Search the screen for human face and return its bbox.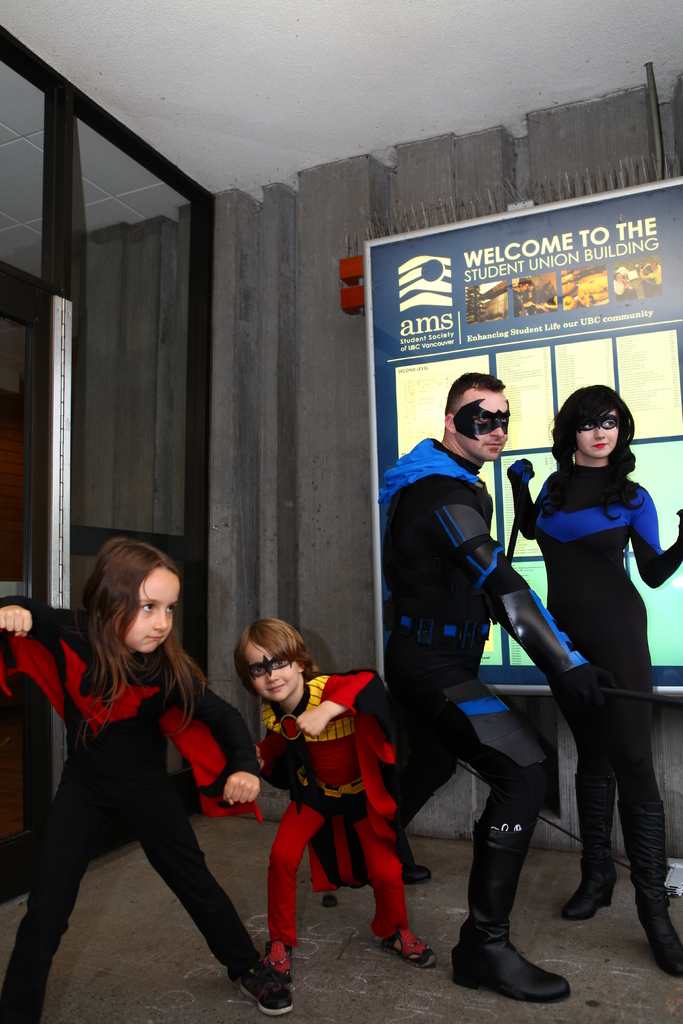
Found: bbox(456, 385, 507, 462).
